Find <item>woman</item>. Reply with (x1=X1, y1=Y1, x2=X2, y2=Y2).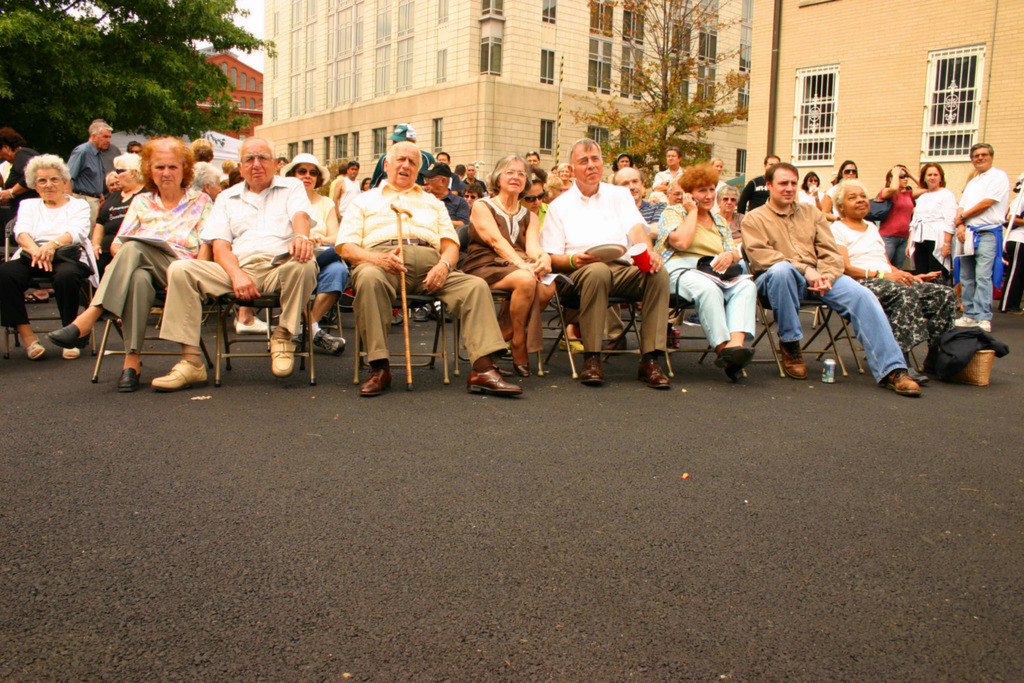
(x1=282, y1=154, x2=354, y2=355).
